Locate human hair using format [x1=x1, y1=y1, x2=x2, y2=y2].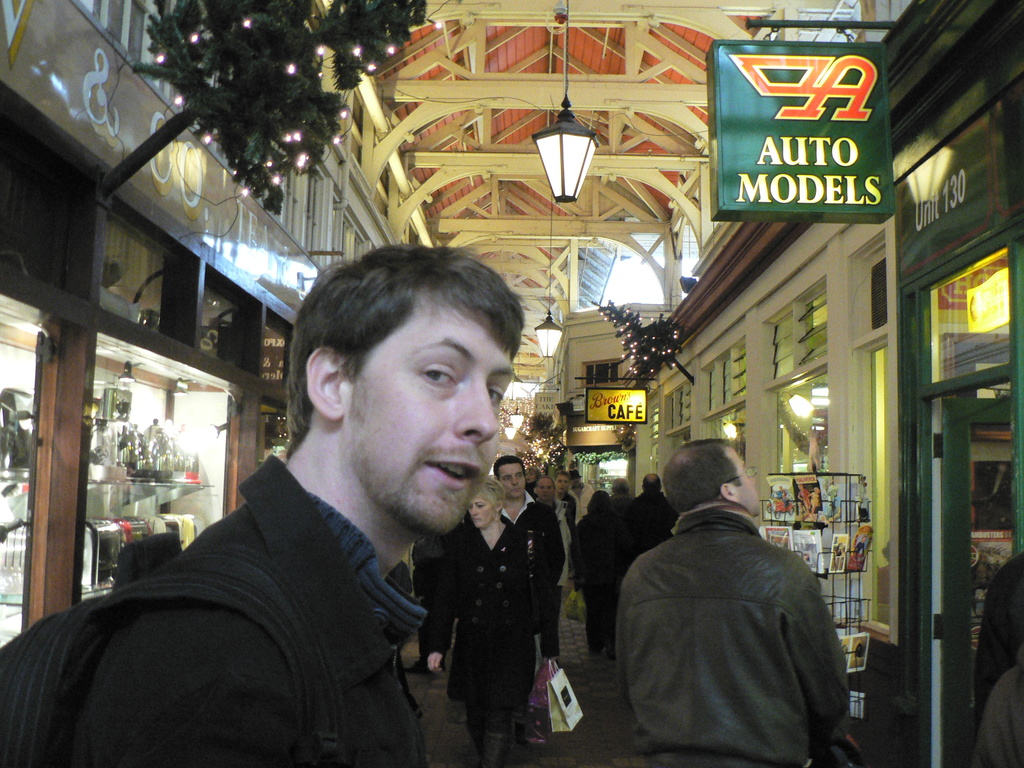
[x1=266, y1=240, x2=525, y2=491].
